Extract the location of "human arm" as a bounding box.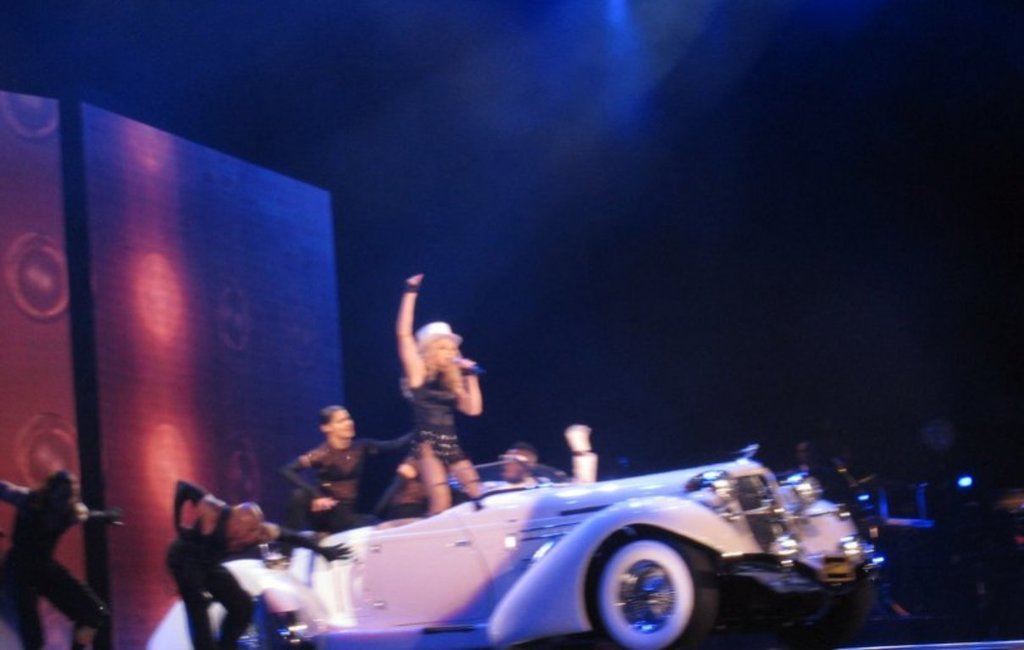
(394,275,419,384).
